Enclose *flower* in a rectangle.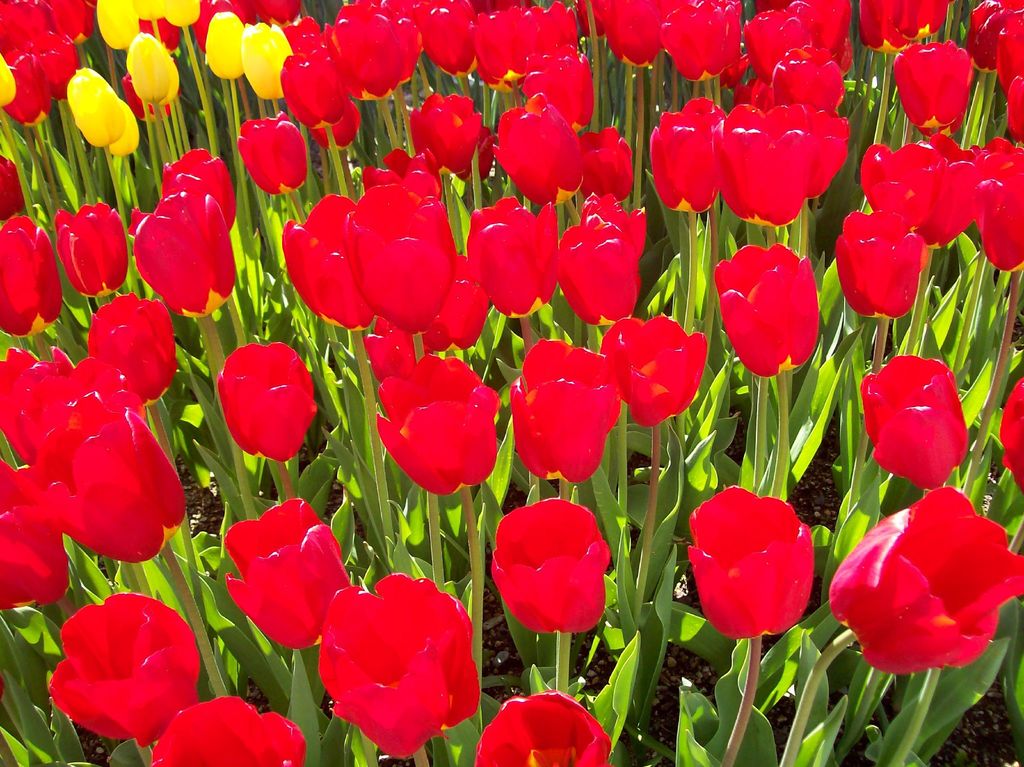
687/488/830/642.
